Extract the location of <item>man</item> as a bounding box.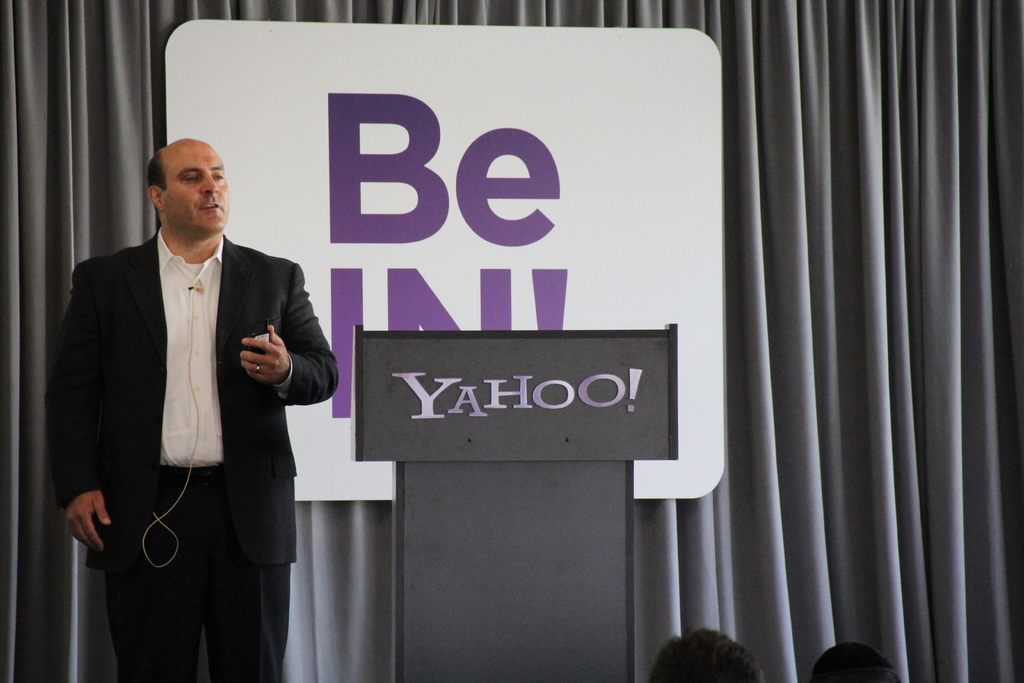
select_region(807, 638, 902, 682).
